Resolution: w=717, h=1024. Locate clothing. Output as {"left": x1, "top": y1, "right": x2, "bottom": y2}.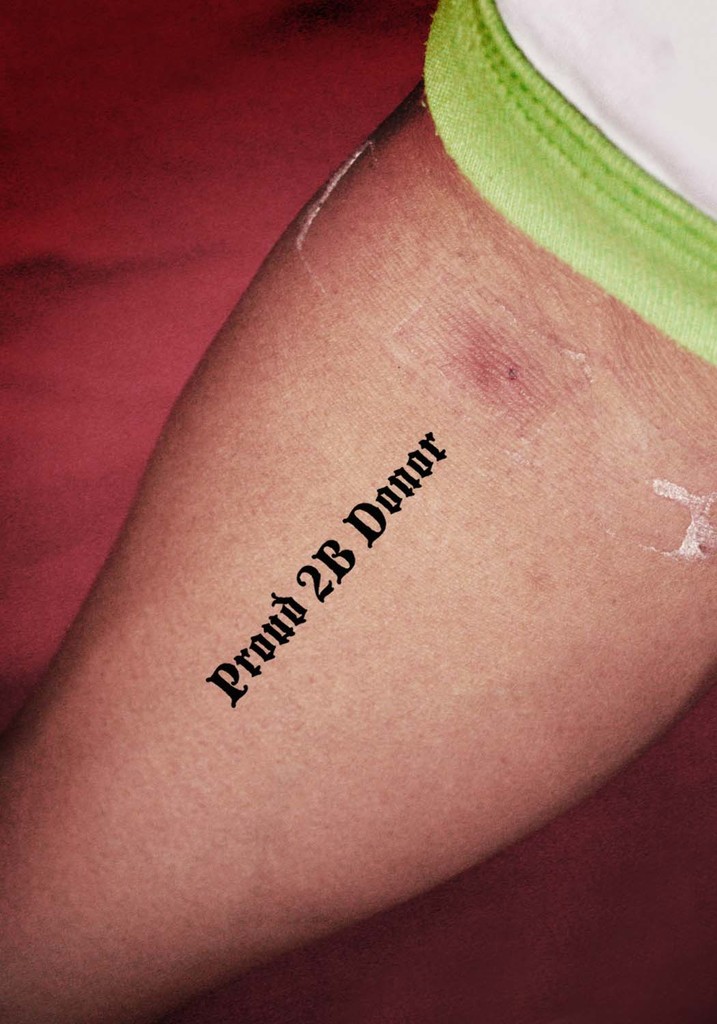
{"left": 418, "top": 0, "right": 716, "bottom": 403}.
